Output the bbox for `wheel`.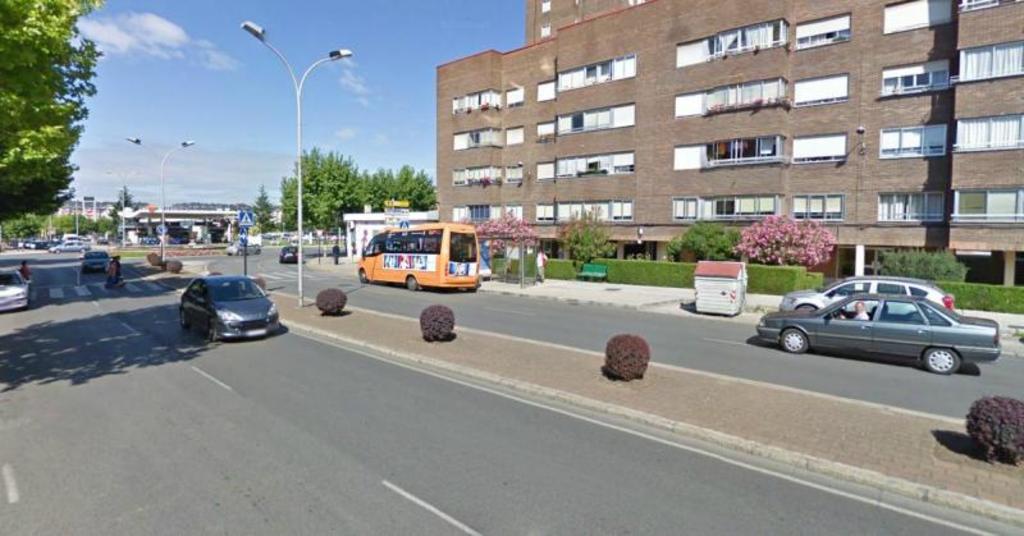
{"x1": 237, "y1": 252, "x2": 243, "y2": 255}.
